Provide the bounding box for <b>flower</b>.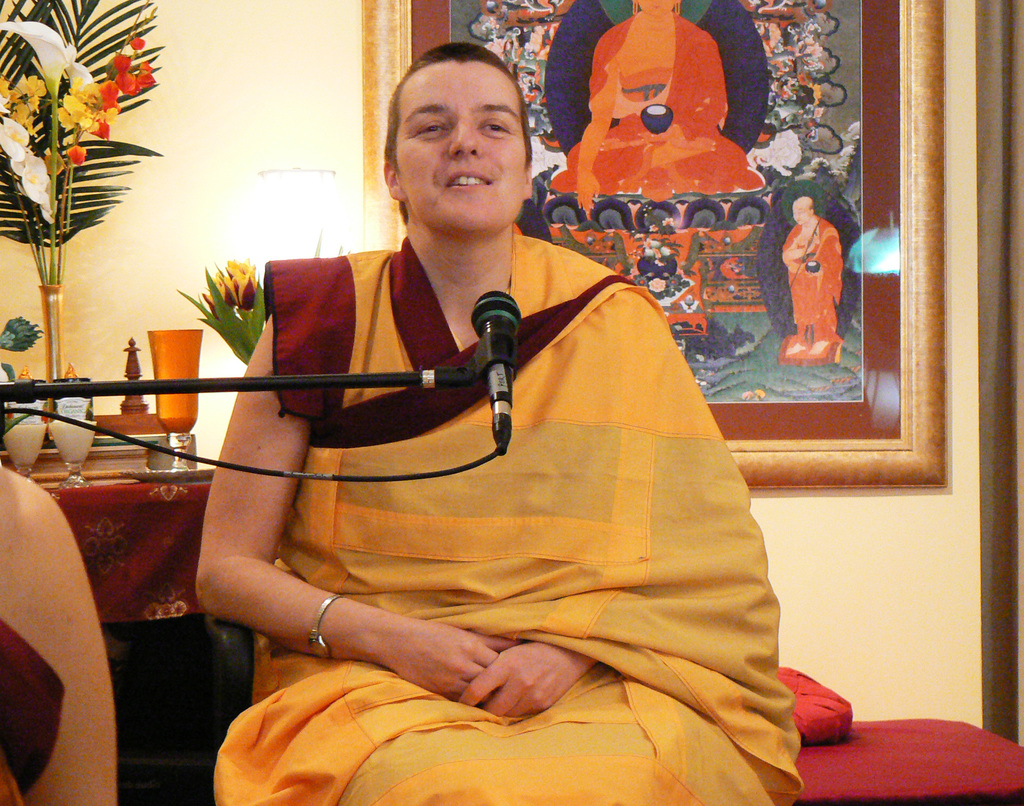
[646,237,659,246].
